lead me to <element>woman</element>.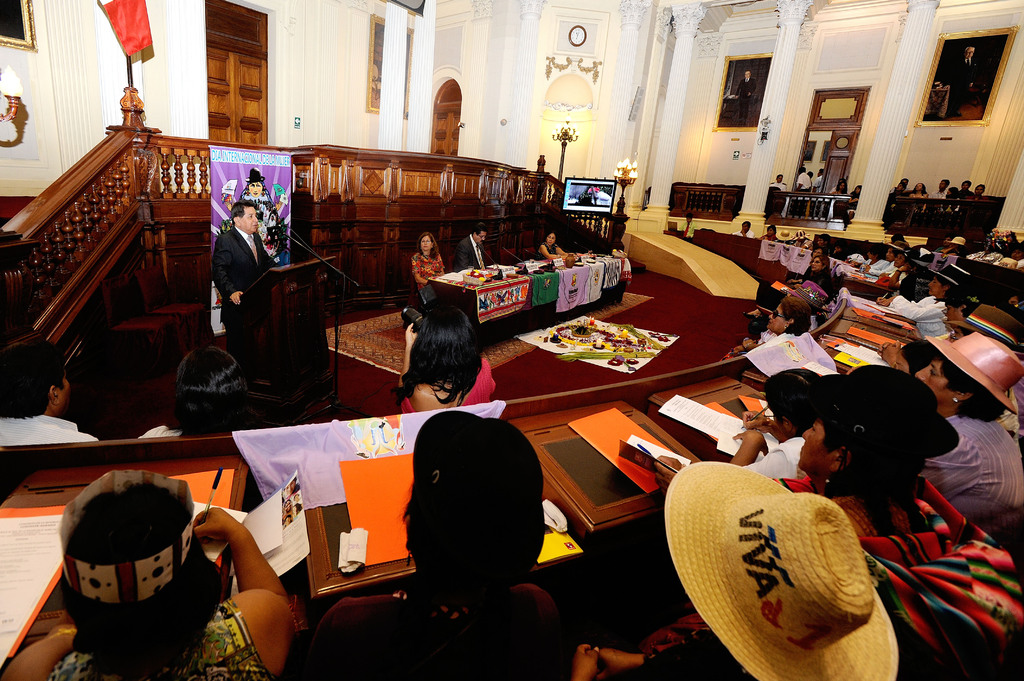
Lead to bbox=[832, 180, 849, 216].
